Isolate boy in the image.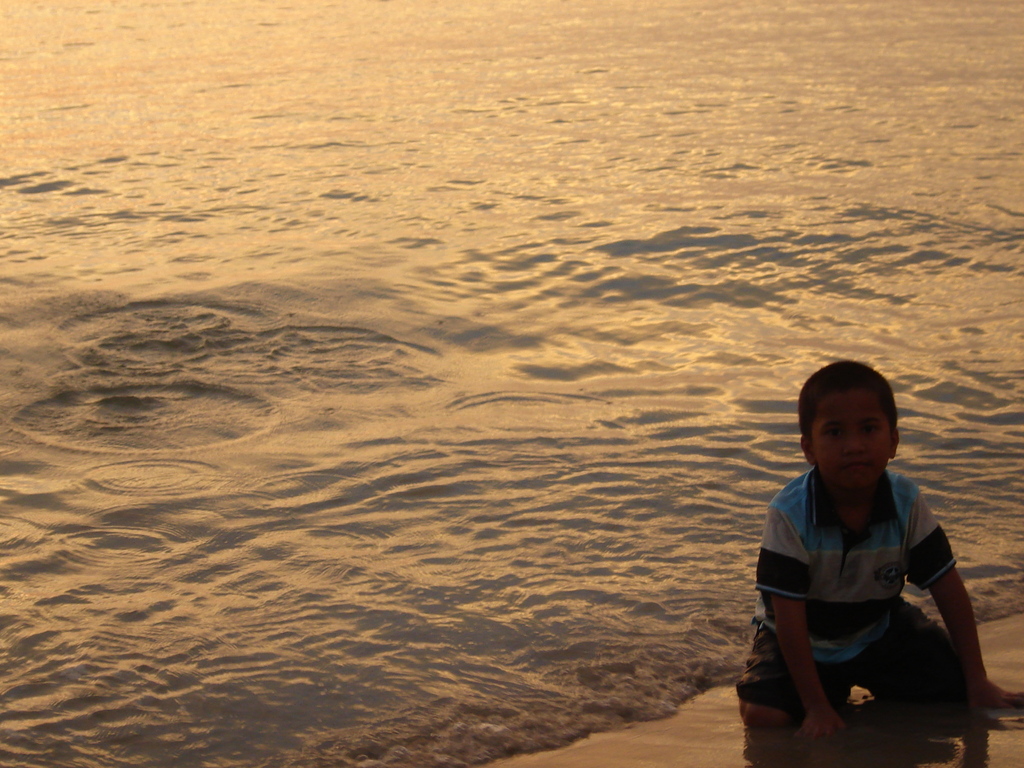
Isolated region: x1=730 y1=357 x2=1009 y2=742.
